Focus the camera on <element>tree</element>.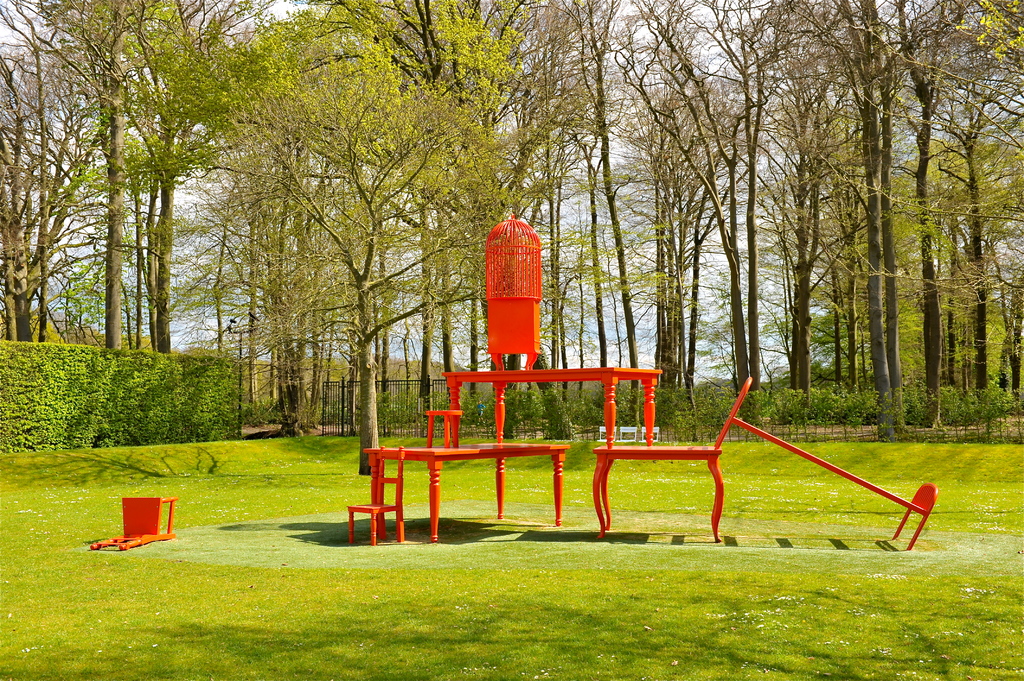
Focus region: (left=236, top=0, right=379, bottom=444).
